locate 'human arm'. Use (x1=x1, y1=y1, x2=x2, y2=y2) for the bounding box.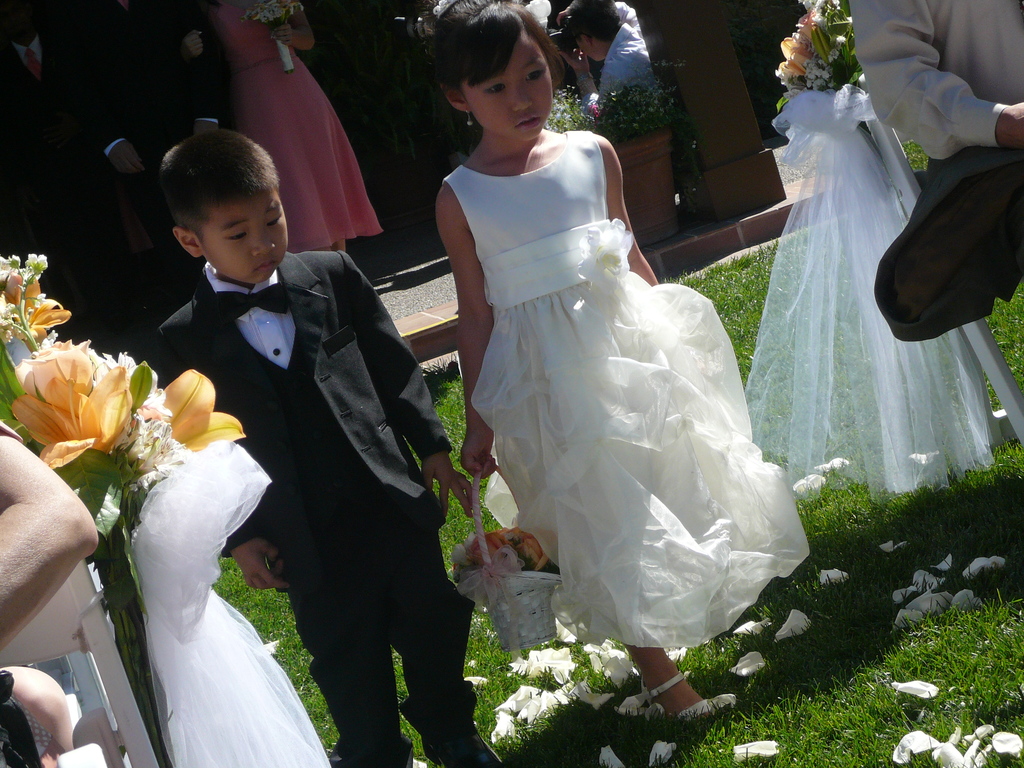
(x1=864, y1=0, x2=1023, y2=147).
